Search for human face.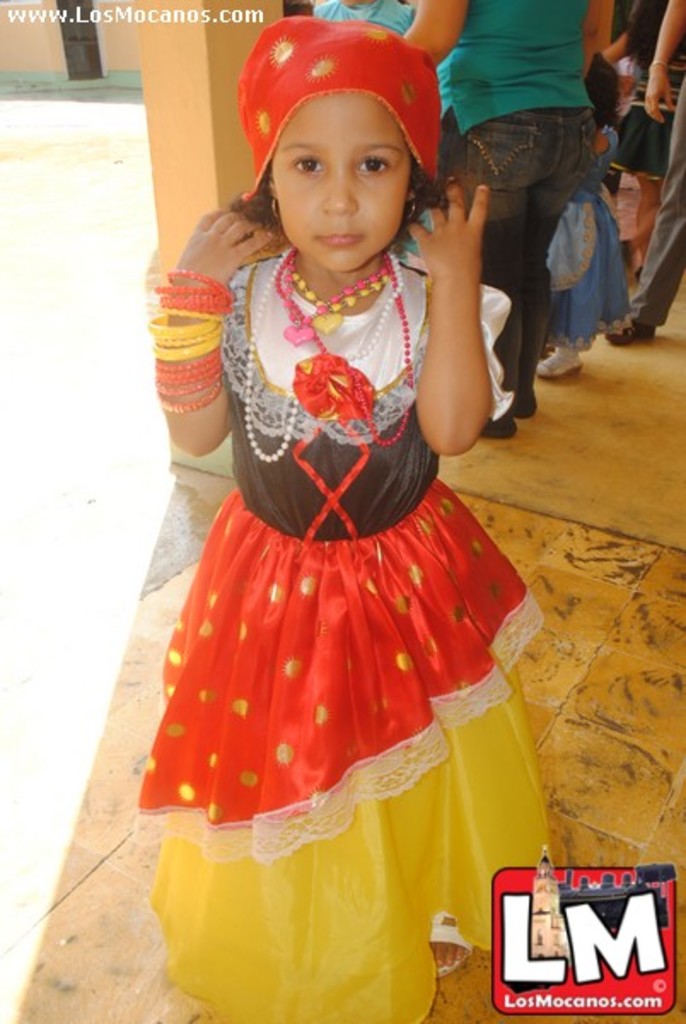
Found at select_region(268, 96, 411, 273).
